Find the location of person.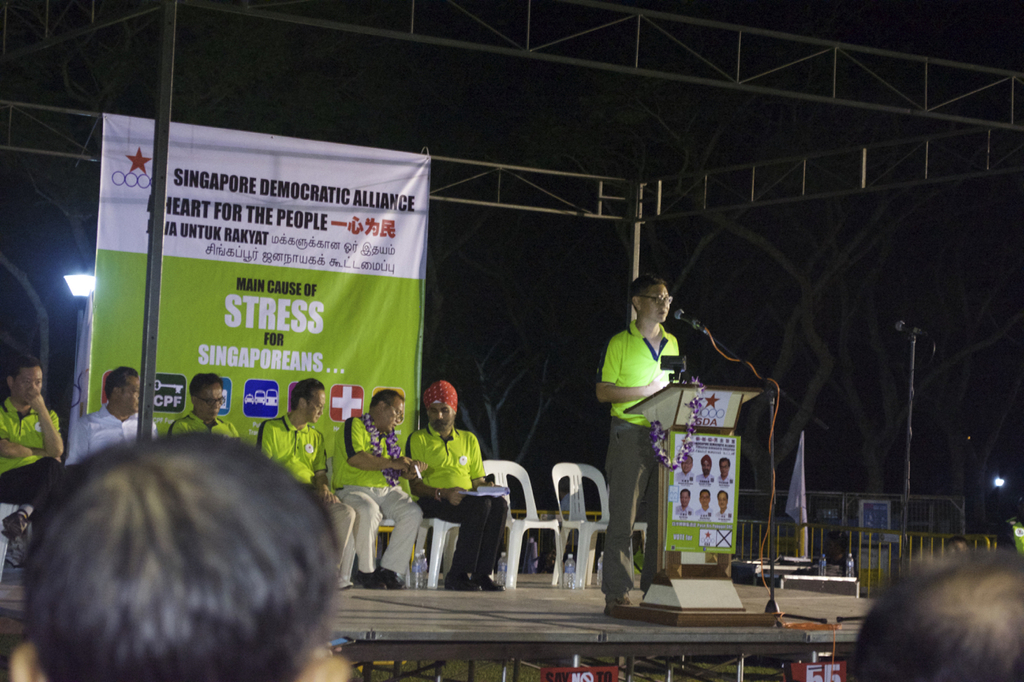
Location: [x1=697, y1=489, x2=711, y2=515].
